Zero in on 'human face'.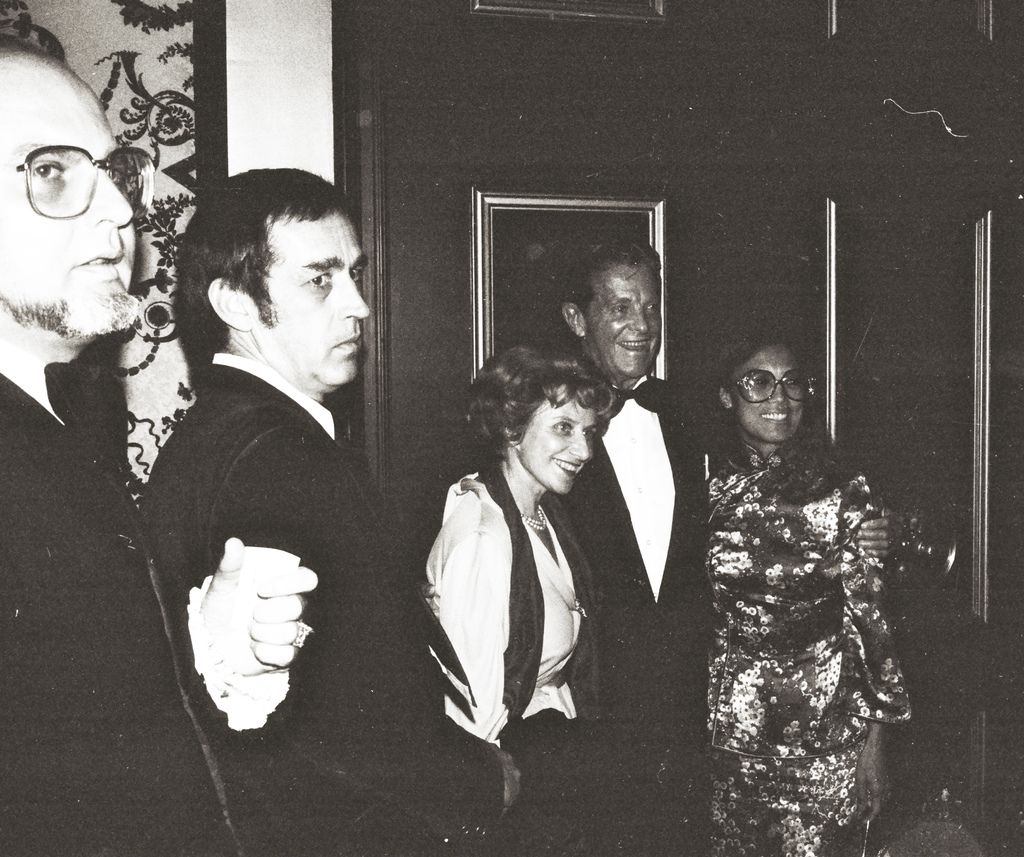
Zeroed in: (582,265,660,376).
